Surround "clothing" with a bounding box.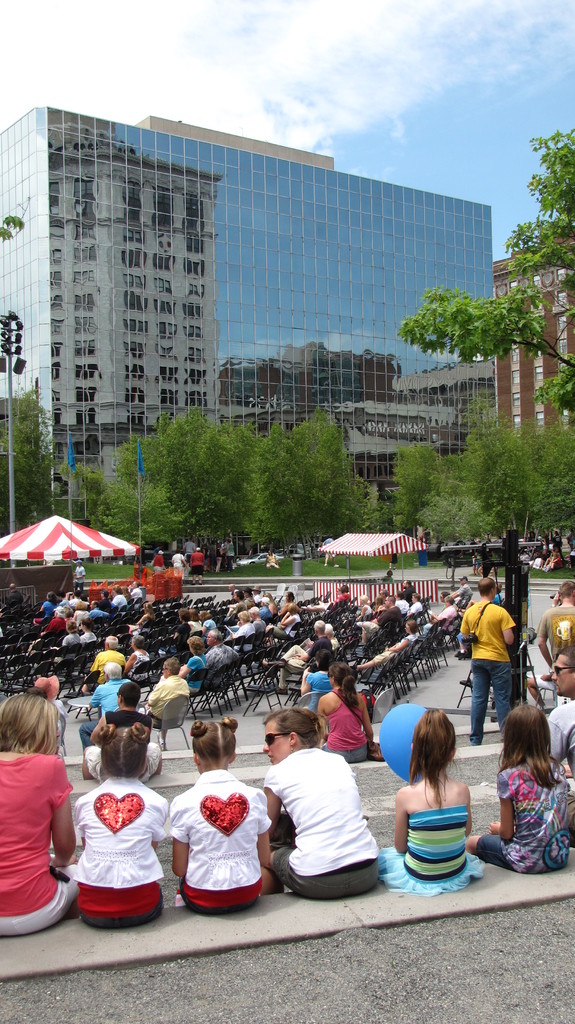
167 775 277 909.
